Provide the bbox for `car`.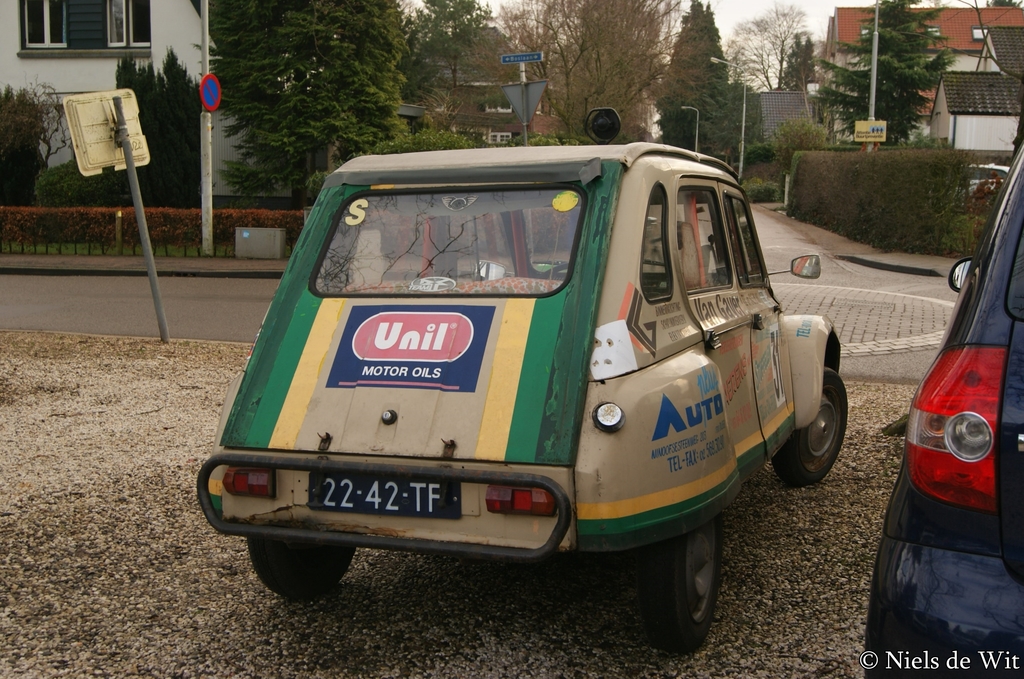
862 131 1023 678.
